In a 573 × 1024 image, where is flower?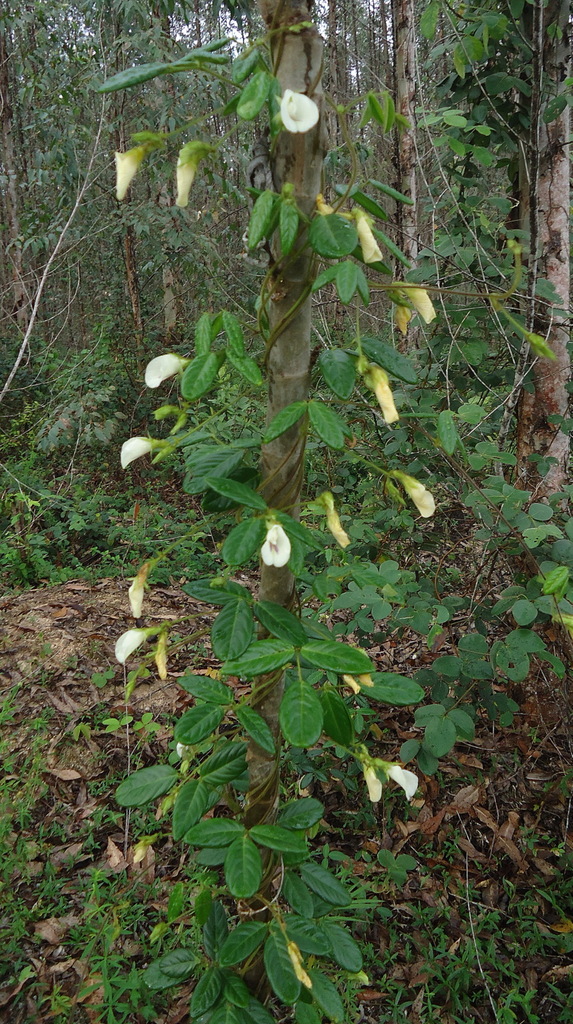
locate(110, 624, 148, 669).
